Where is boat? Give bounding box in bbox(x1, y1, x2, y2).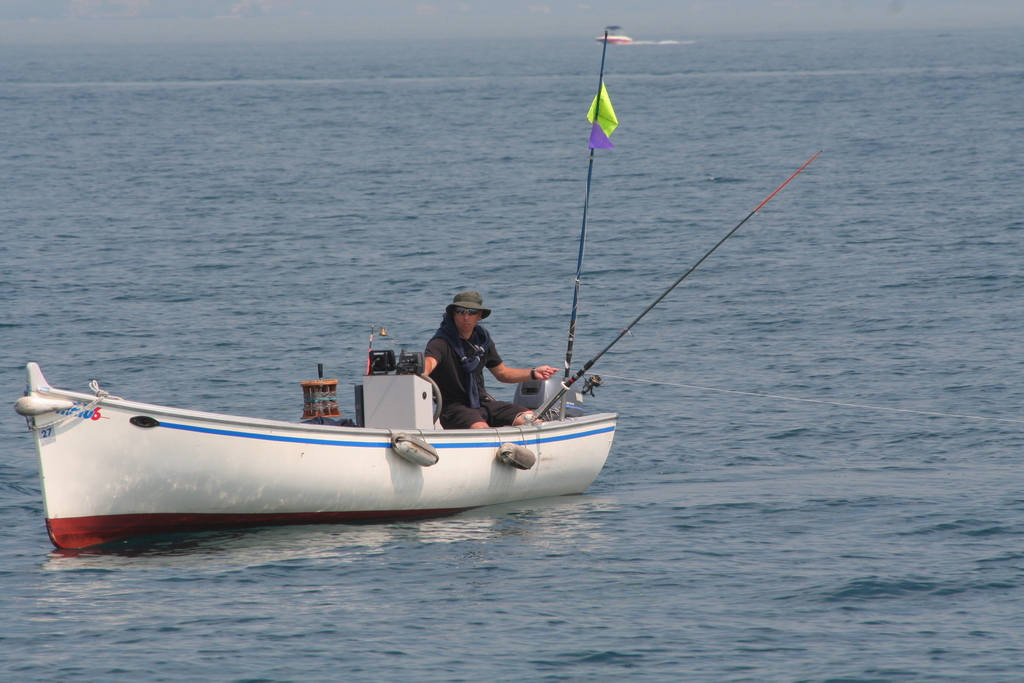
bbox(10, 23, 821, 562).
